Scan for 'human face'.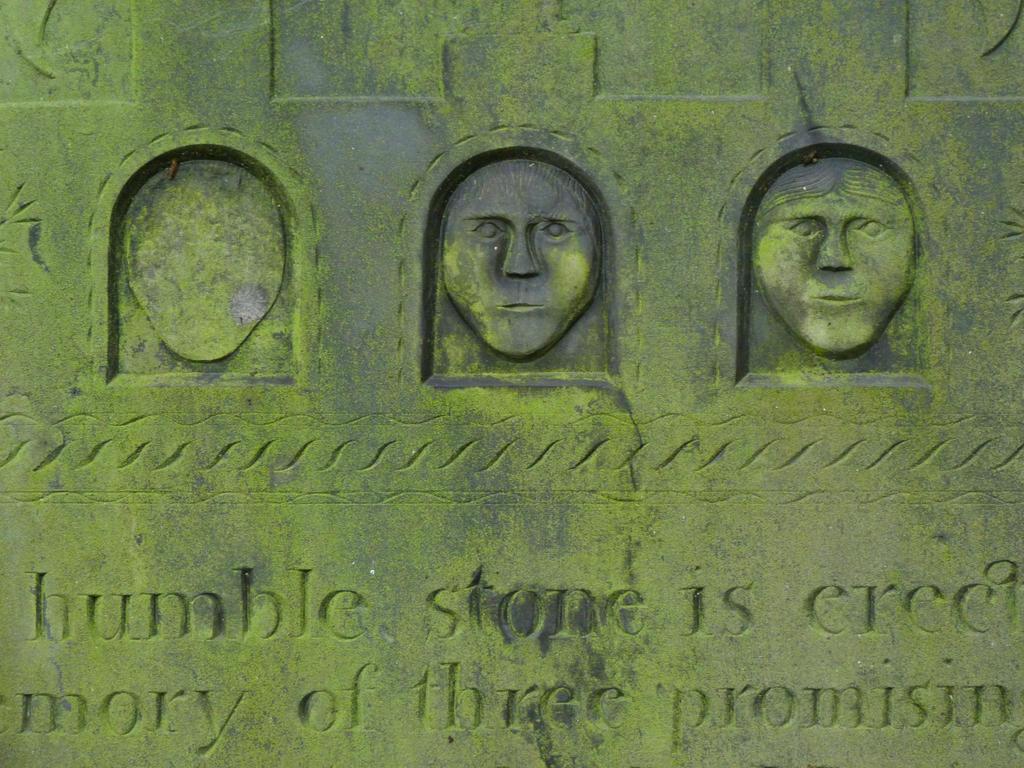
Scan result: bbox(752, 157, 916, 355).
